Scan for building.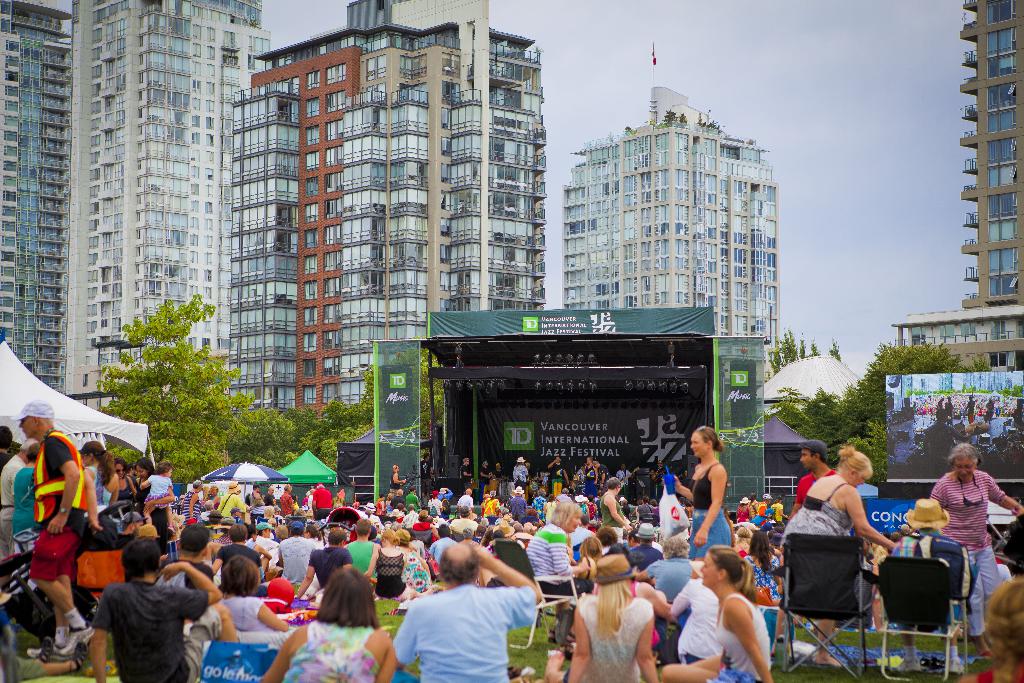
Scan result: box(228, 0, 544, 423).
